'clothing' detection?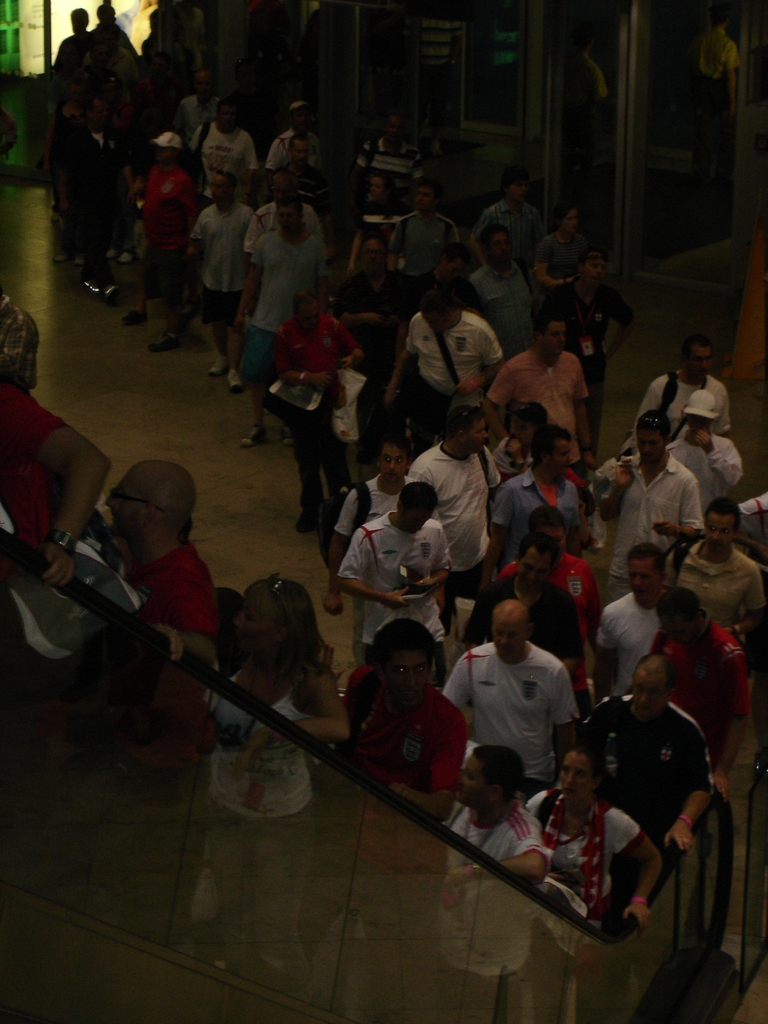
<box>262,127,319,176</box>
